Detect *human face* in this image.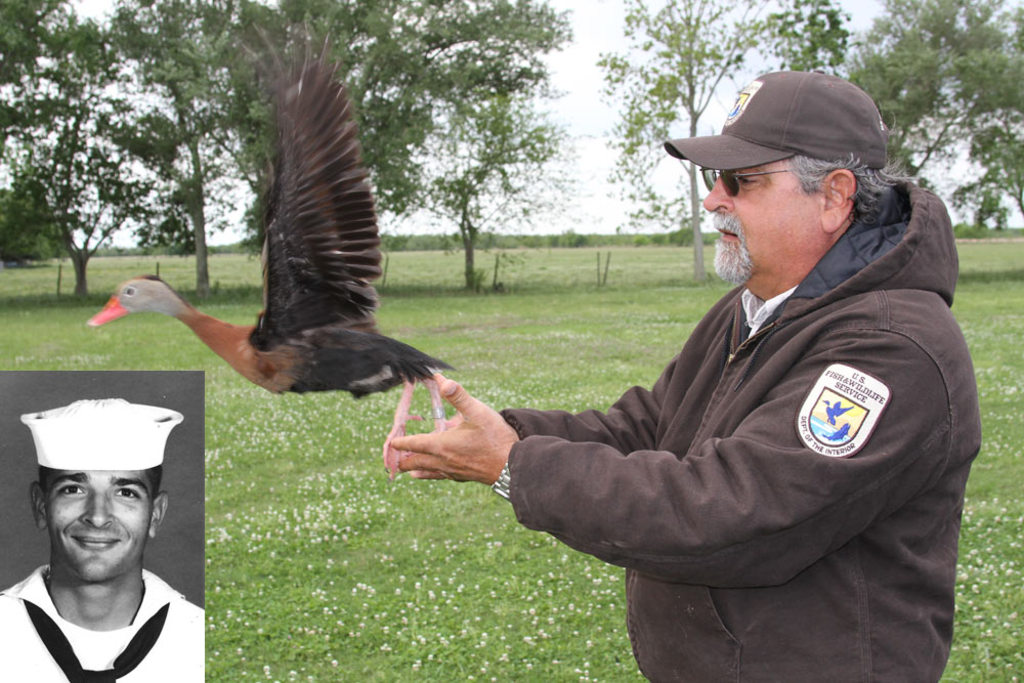
Detection: (x1=46, y1=471, x2=153, y2=583).
